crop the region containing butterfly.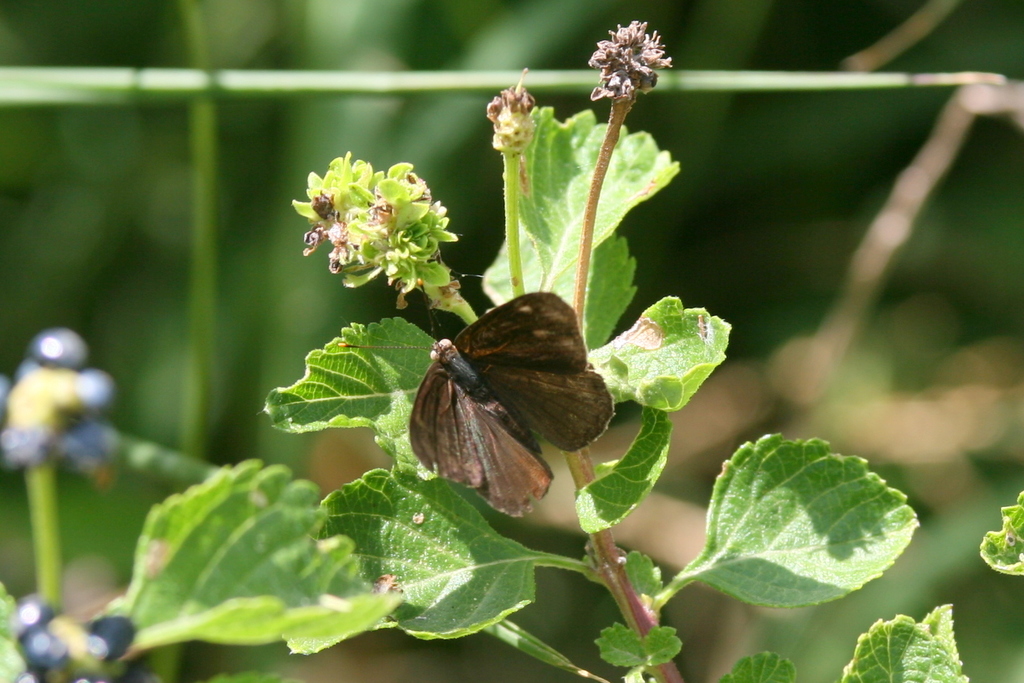
Crop region: bbox(396, 272, 599, 532).
